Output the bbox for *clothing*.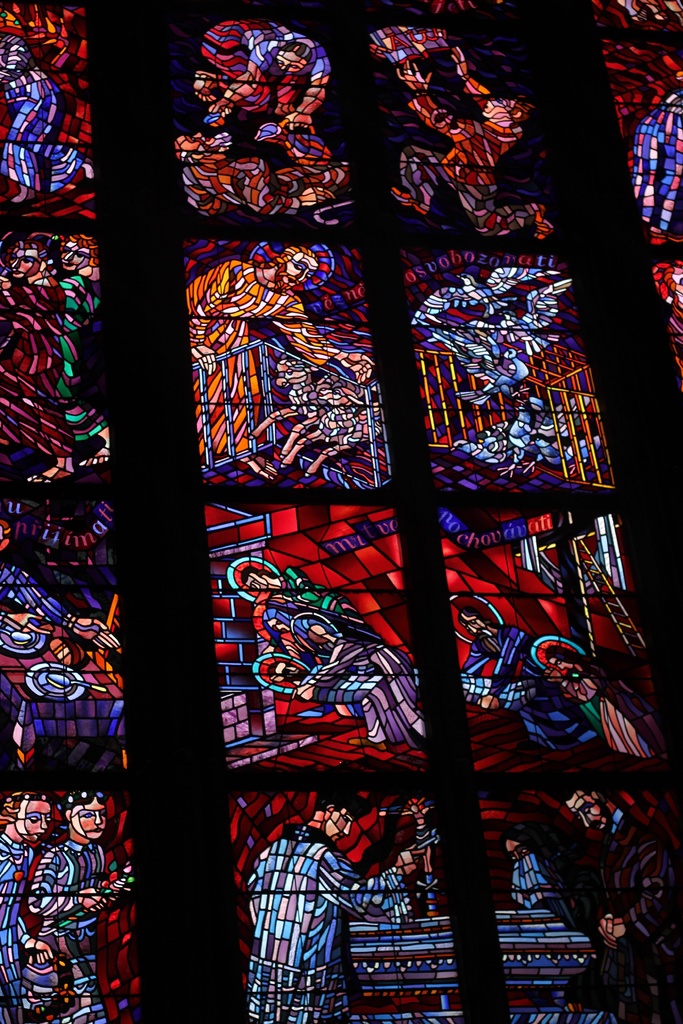
[397,75,537,237].
